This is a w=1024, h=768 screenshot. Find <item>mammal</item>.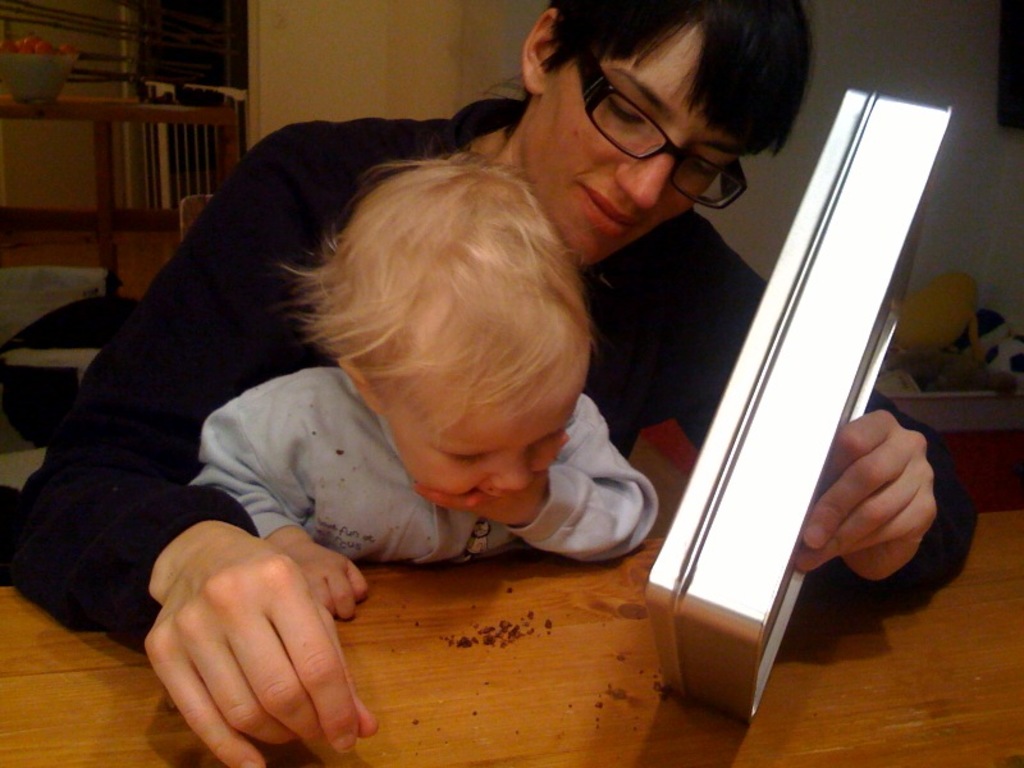
Bounding box: detection(0, 0, 979, 767).
